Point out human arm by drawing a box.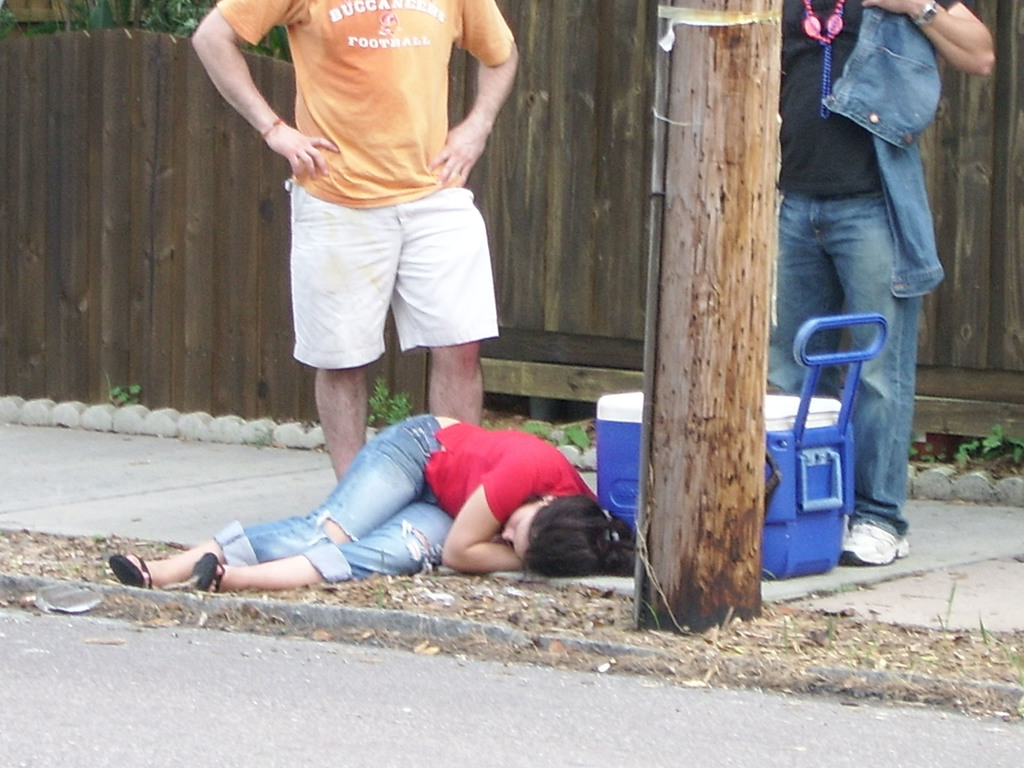
(867, 0, 996, 78).
